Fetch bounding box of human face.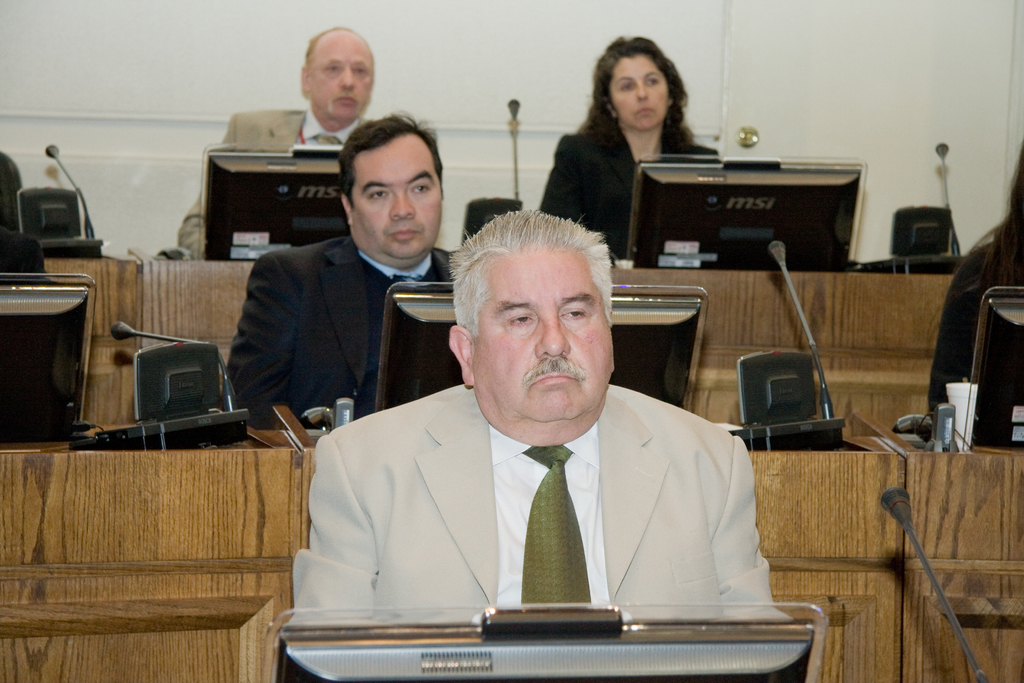
Bbox: box=[311, 33, 375, 122].
